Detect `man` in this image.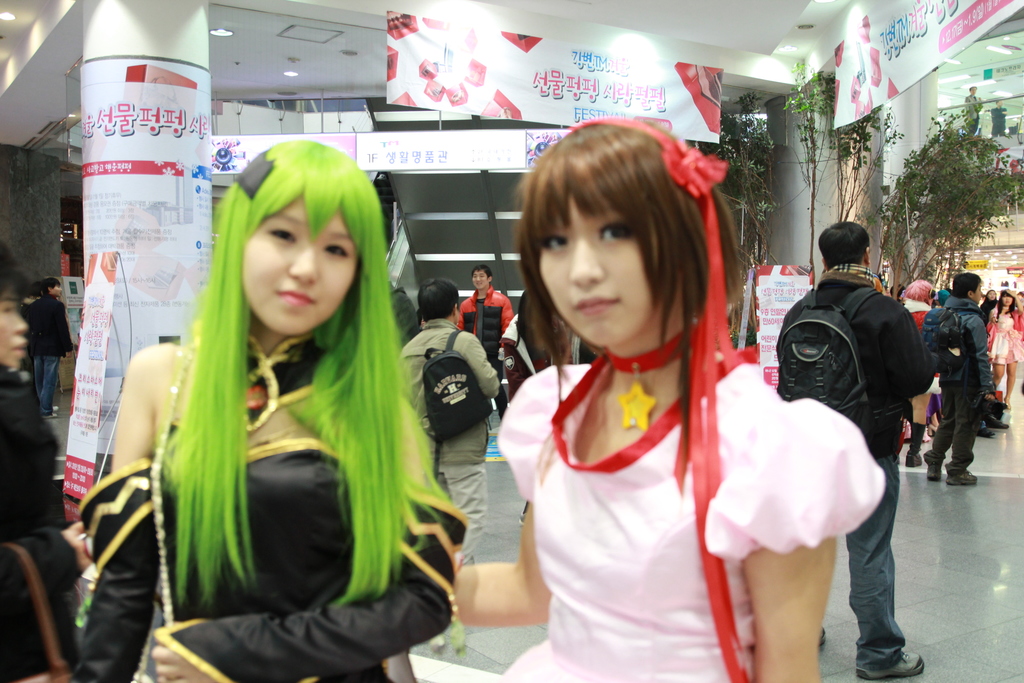
Detection: BBox(405, 283, 495, 547).
